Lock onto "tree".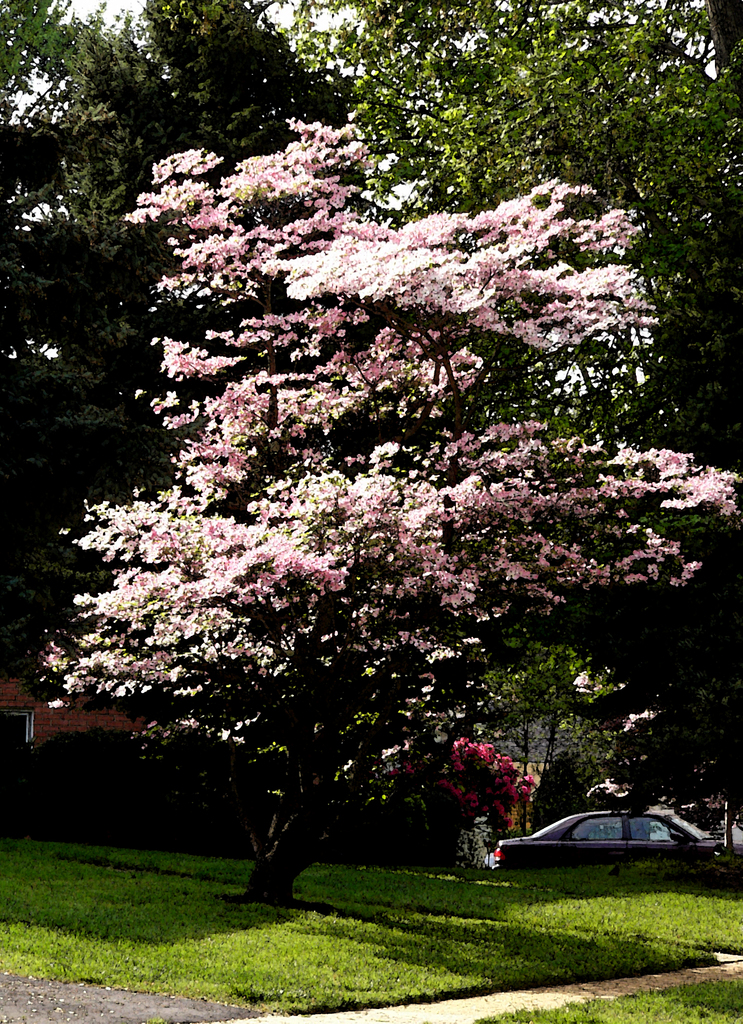
Locked: <region>13, 61, 710, 884</region>.
